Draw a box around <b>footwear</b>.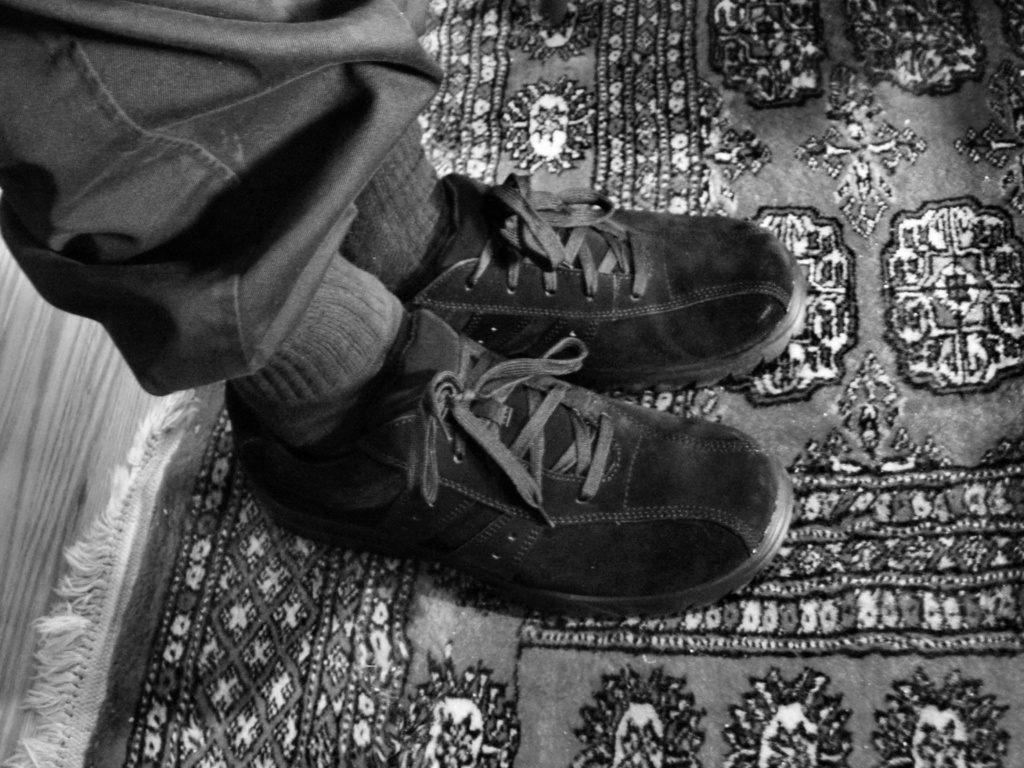
x1=222 y1=296 x2=797 y2=616.
